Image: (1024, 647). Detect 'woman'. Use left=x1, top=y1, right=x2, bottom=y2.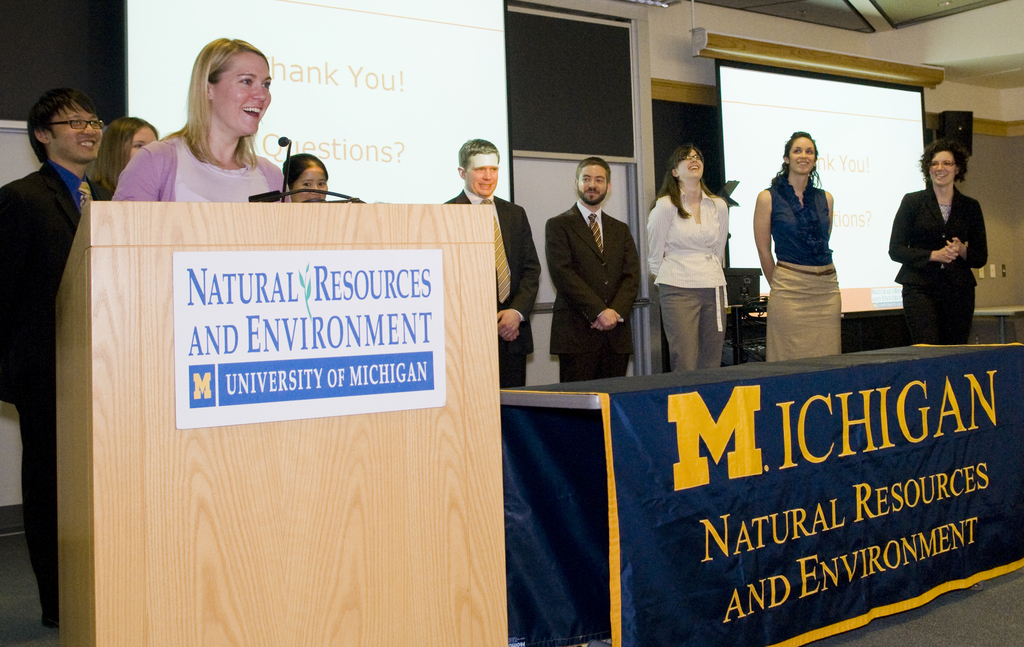
left=85, top=110, right=164, bottom=213.
